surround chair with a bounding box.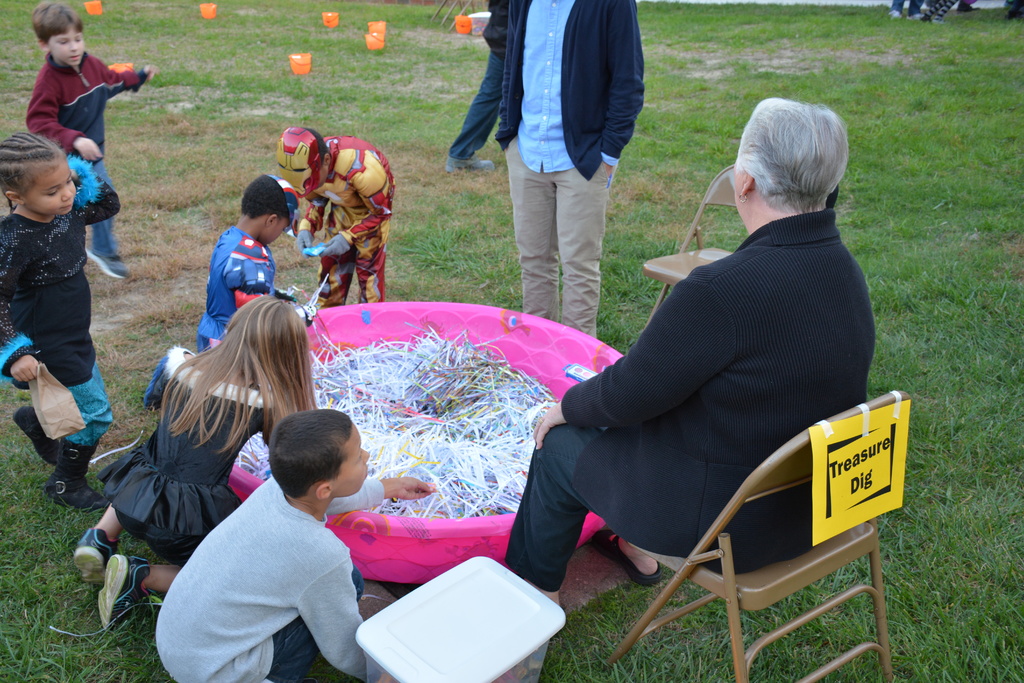
Rect(639, 162, 746, 340).
